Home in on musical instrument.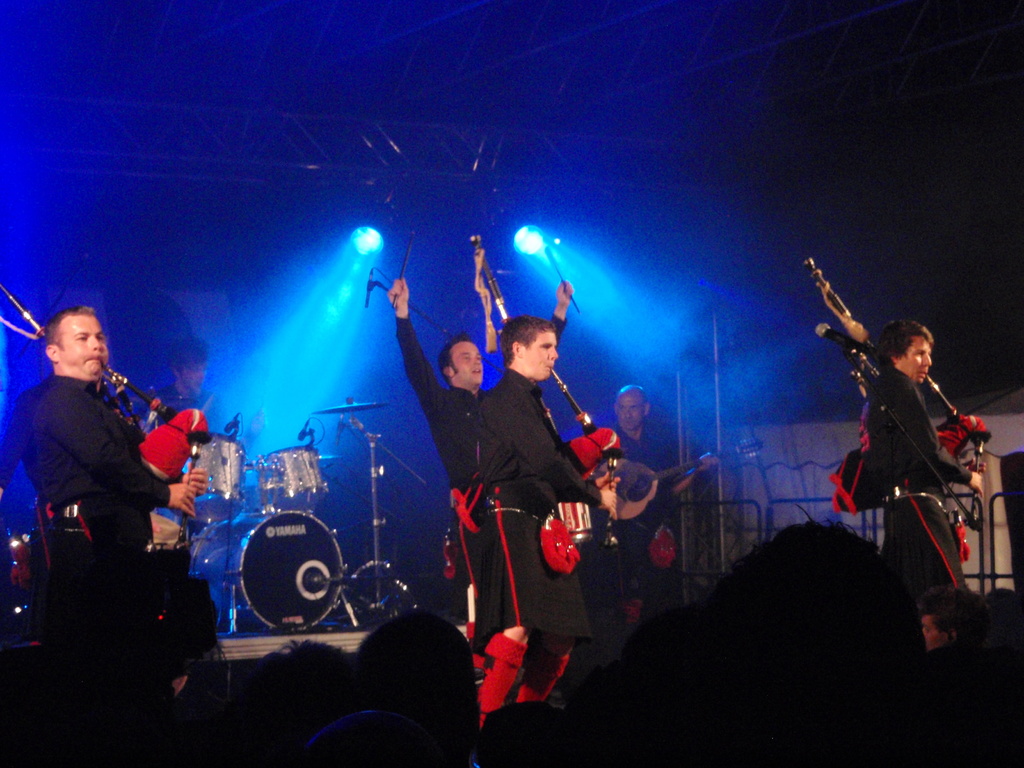
Homed in at [left=255, top=440, right=339, bottom=515].
